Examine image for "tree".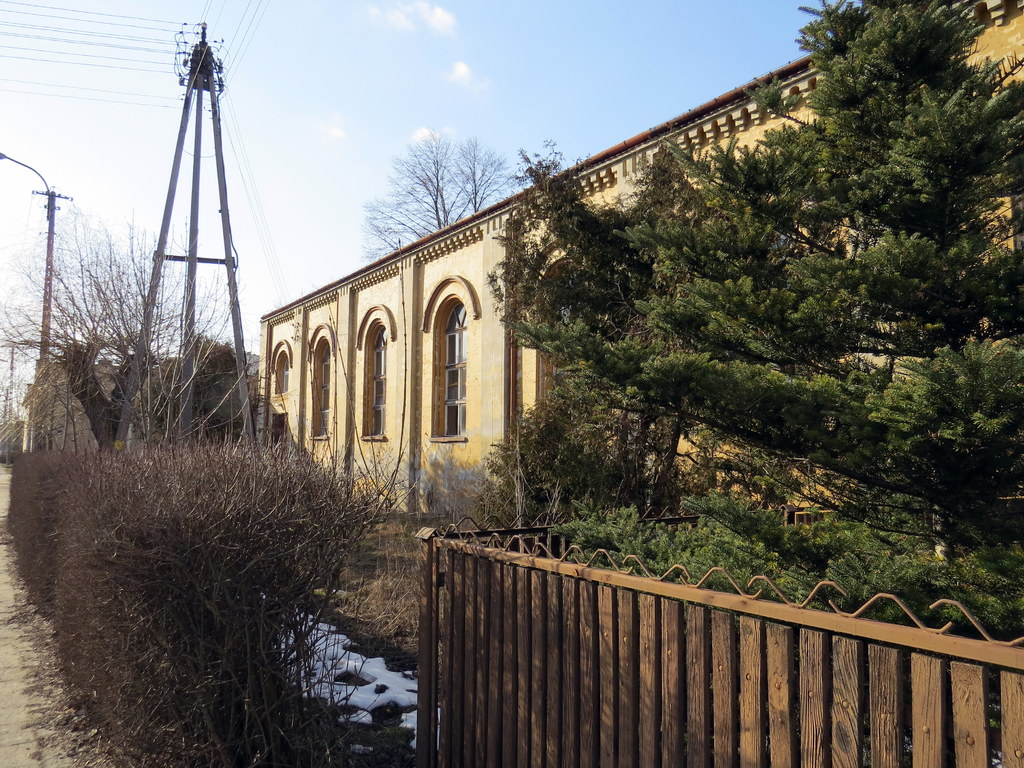
Examination result: pyautogui.locateOnScreen(361, 134, 520, 259).
